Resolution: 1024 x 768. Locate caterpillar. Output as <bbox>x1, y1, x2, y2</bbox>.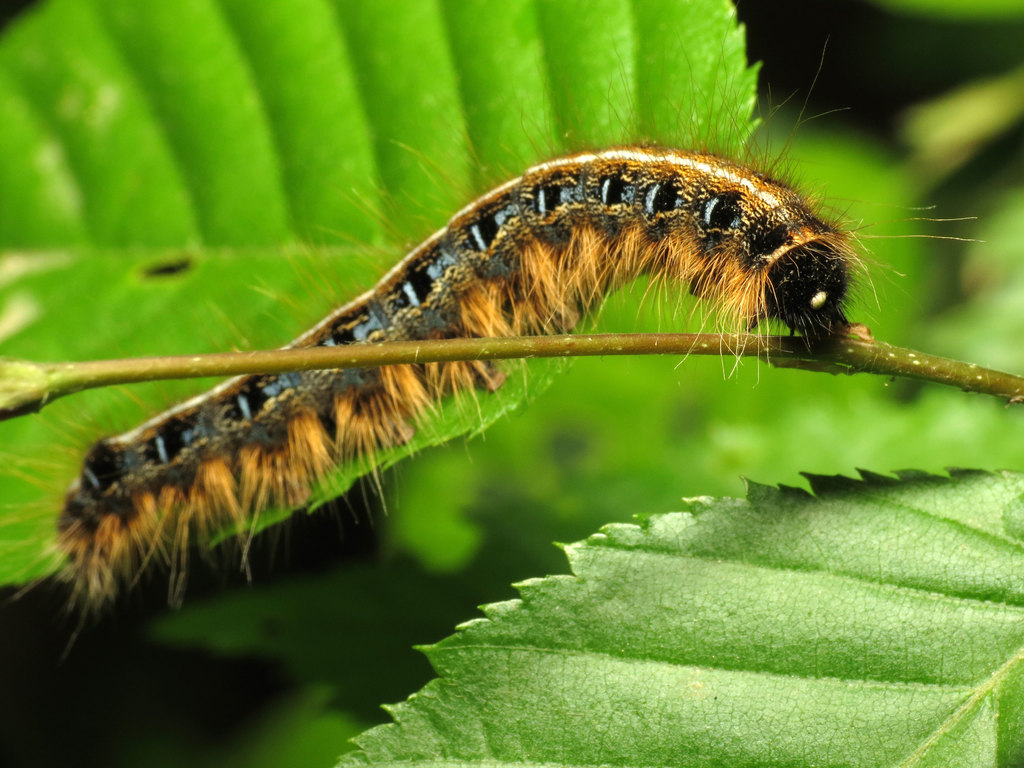
<bbox>0, 20, 984, 657</bbox>.
